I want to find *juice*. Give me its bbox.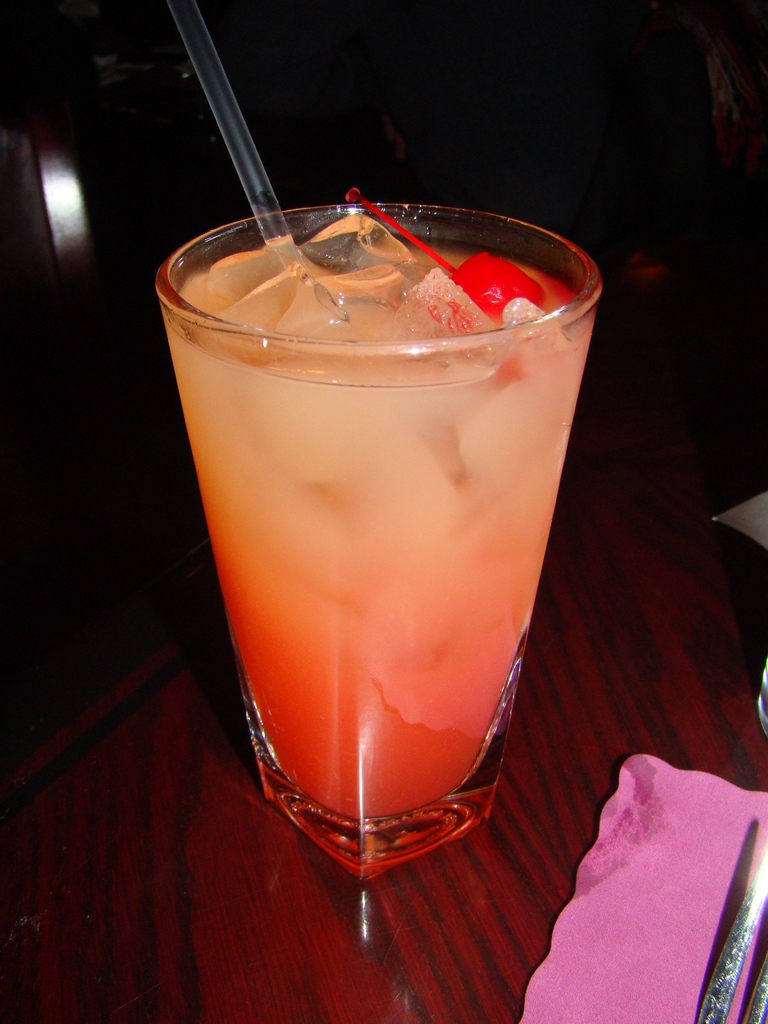
163, 166, 602, 868.
